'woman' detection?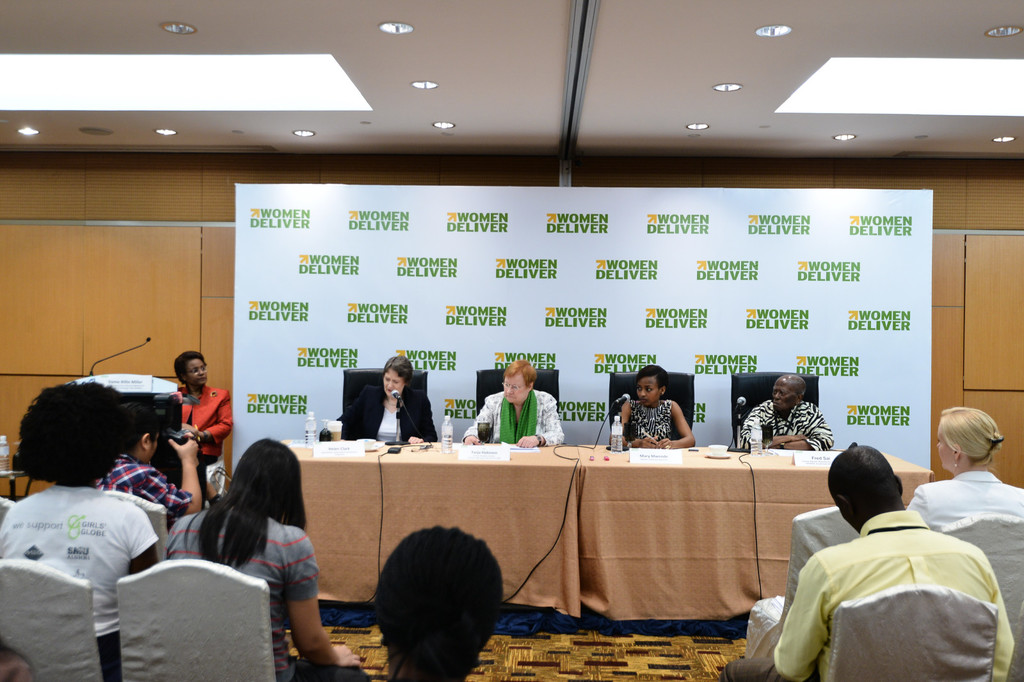
l=329, t=354, r=444, b=448
